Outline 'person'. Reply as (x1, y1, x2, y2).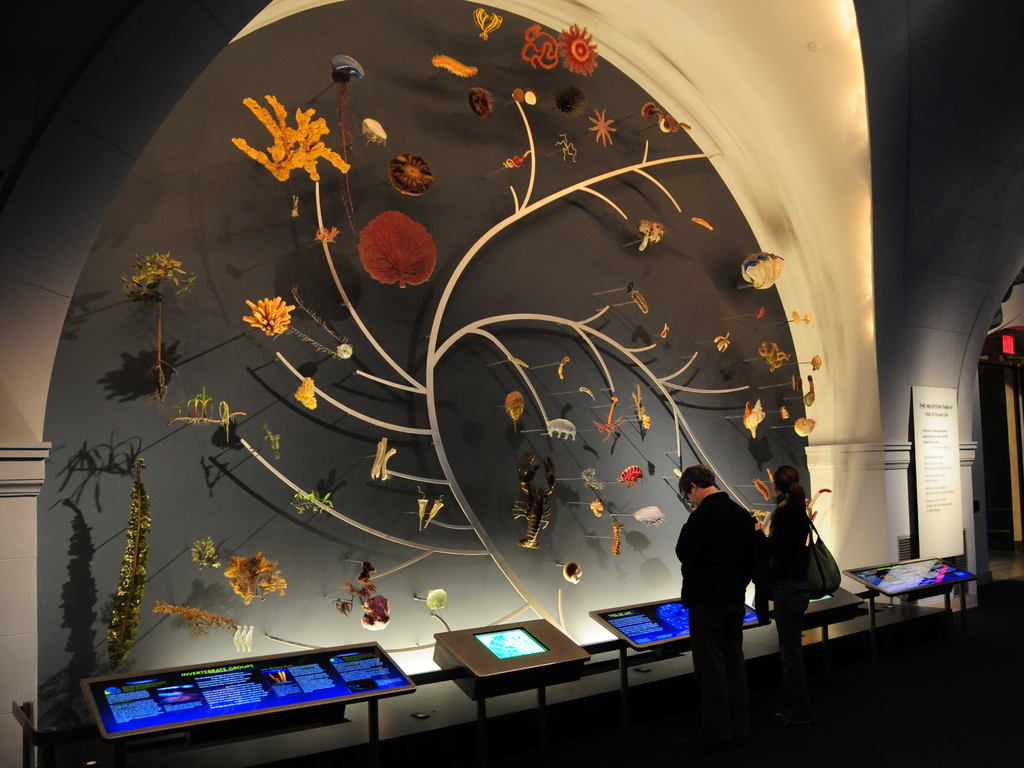
(750, 463, 807, 728).
